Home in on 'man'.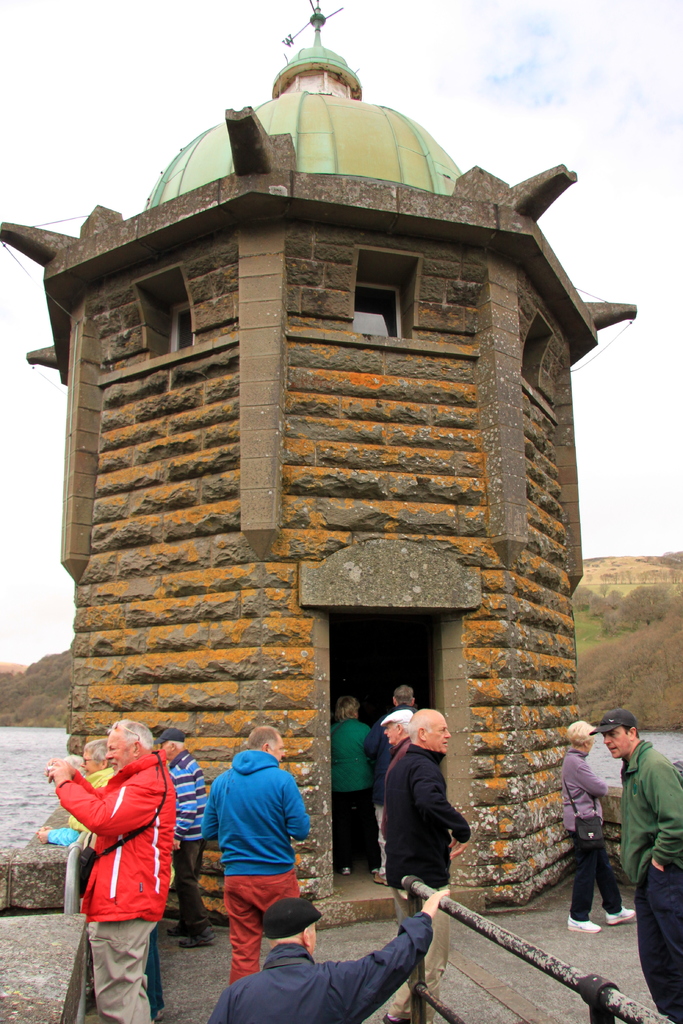
Homed in at [left=163, top=725, right=201, bottom=951].
